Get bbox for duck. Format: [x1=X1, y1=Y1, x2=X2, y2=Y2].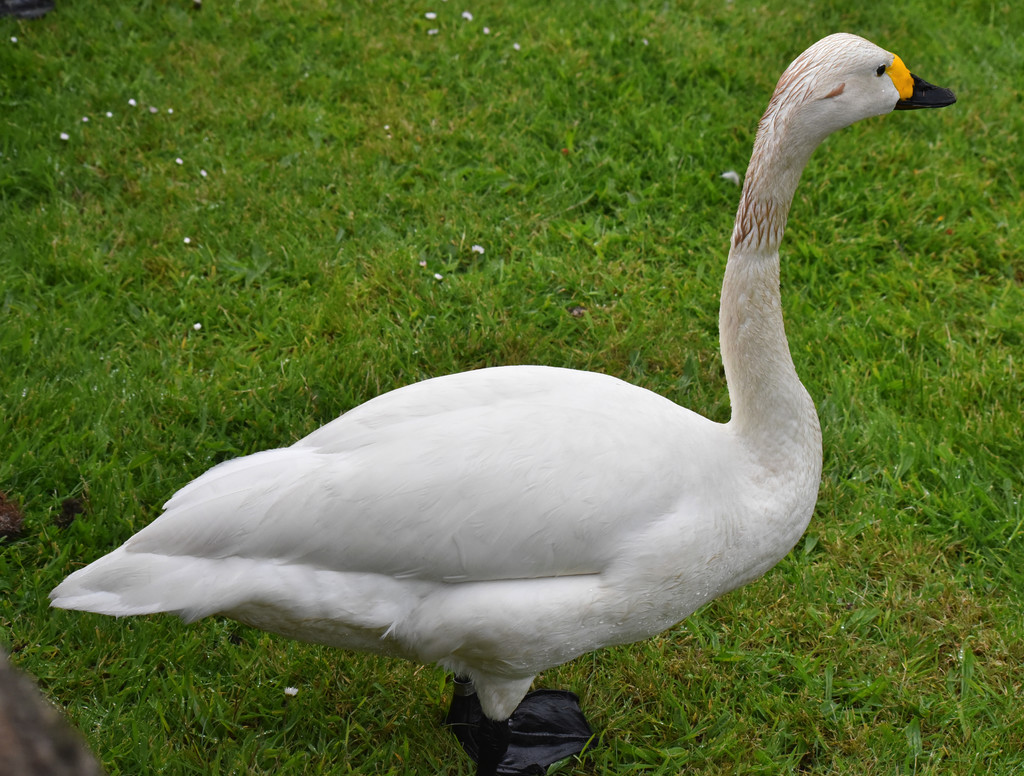
[x1=18, y1=63, x2=973, y2=761].
